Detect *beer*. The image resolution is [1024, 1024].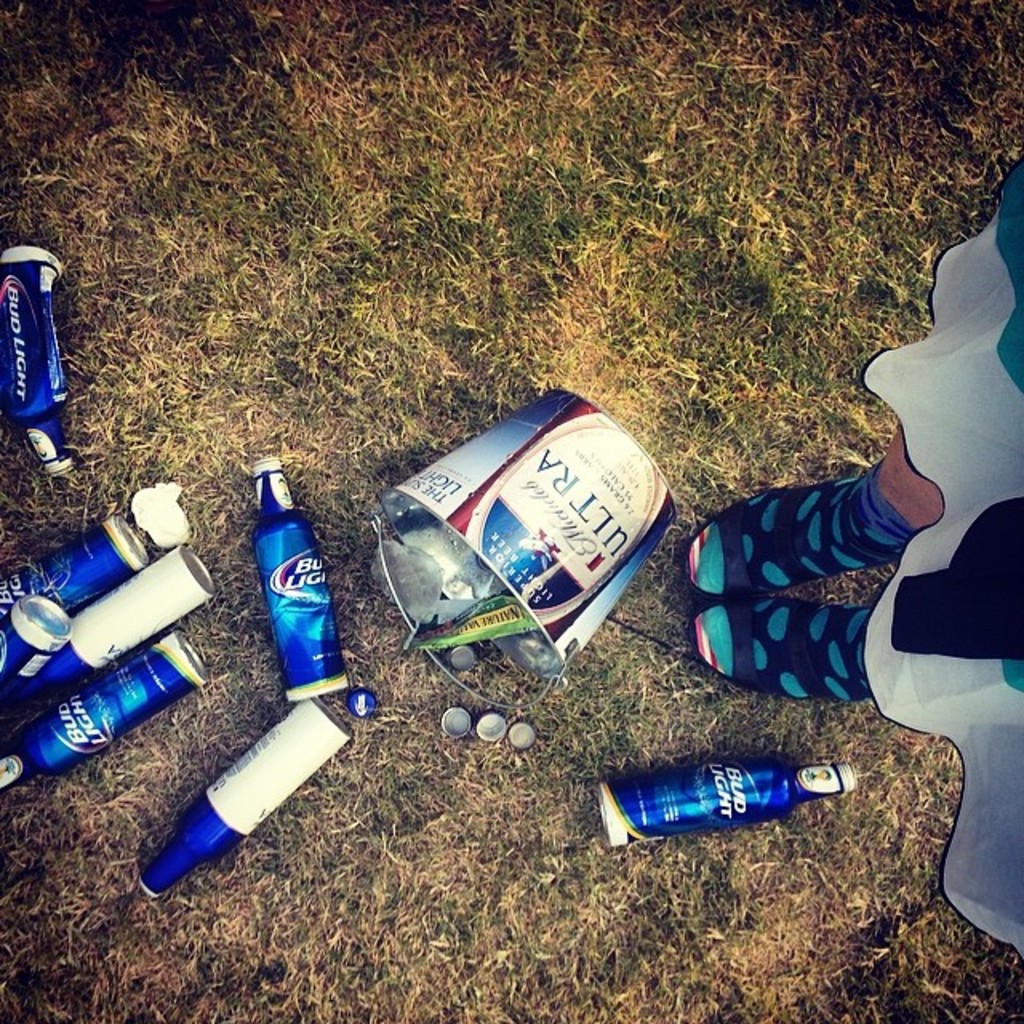
x1=0 y1=594 x2=74 y2=701.
